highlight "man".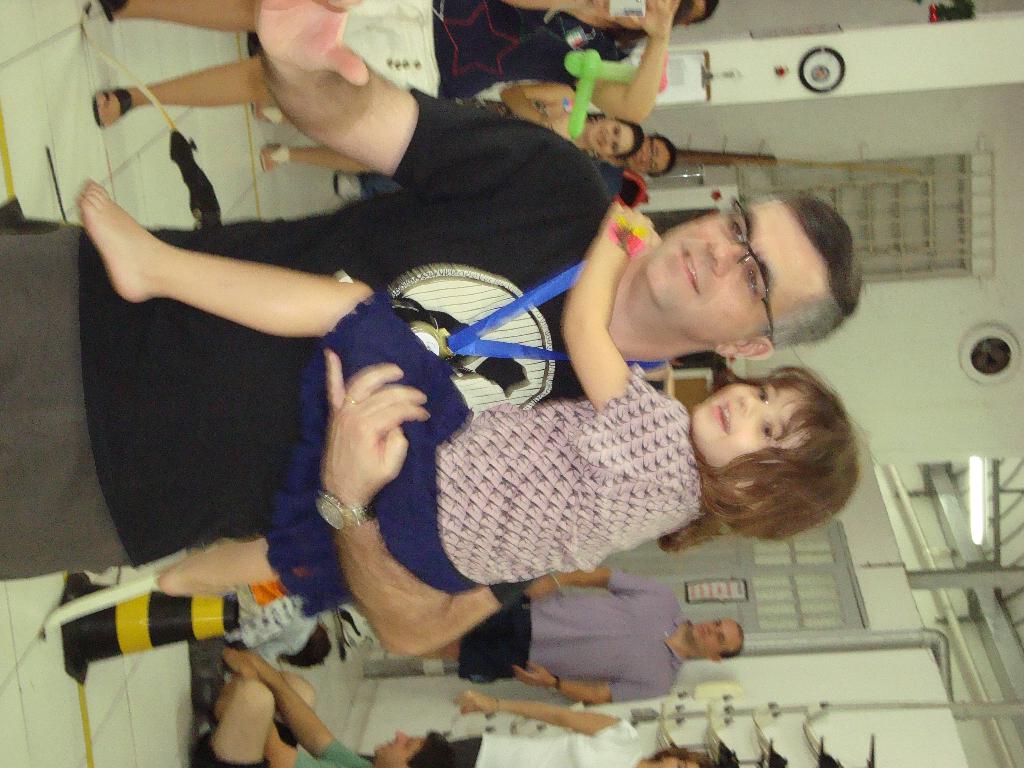
Highlighted region: x1=196 y1=638 x2=456 y2=767.
